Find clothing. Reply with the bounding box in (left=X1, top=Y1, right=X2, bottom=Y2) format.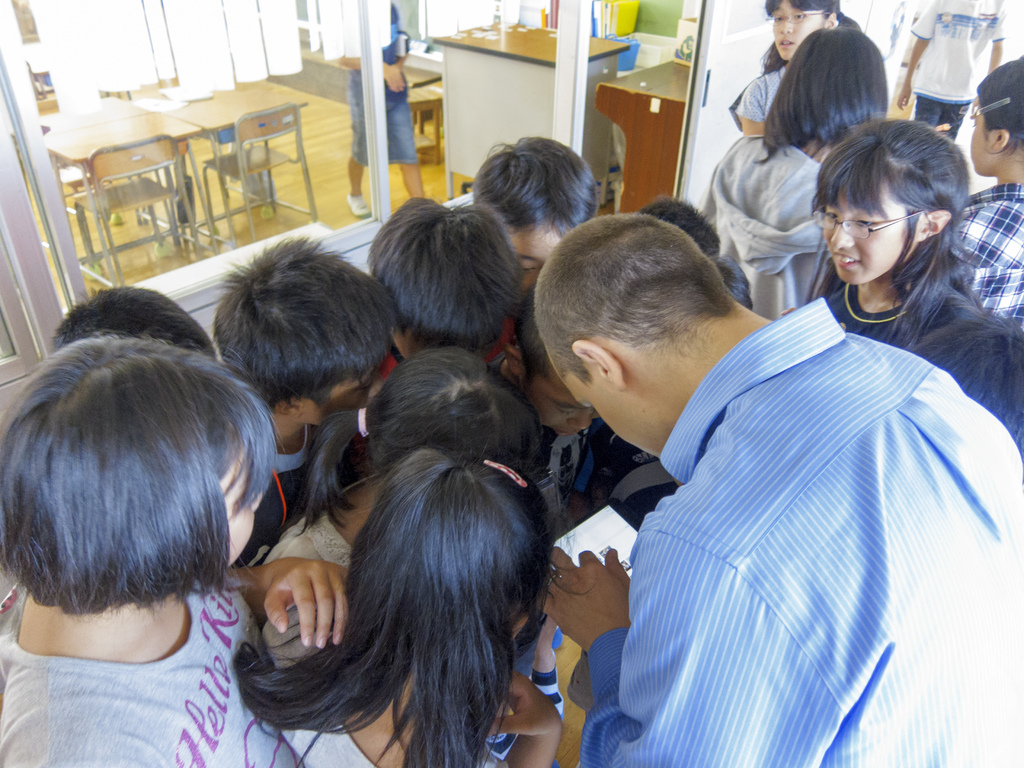
(left=736, top=63, right=785, bottom=128).
